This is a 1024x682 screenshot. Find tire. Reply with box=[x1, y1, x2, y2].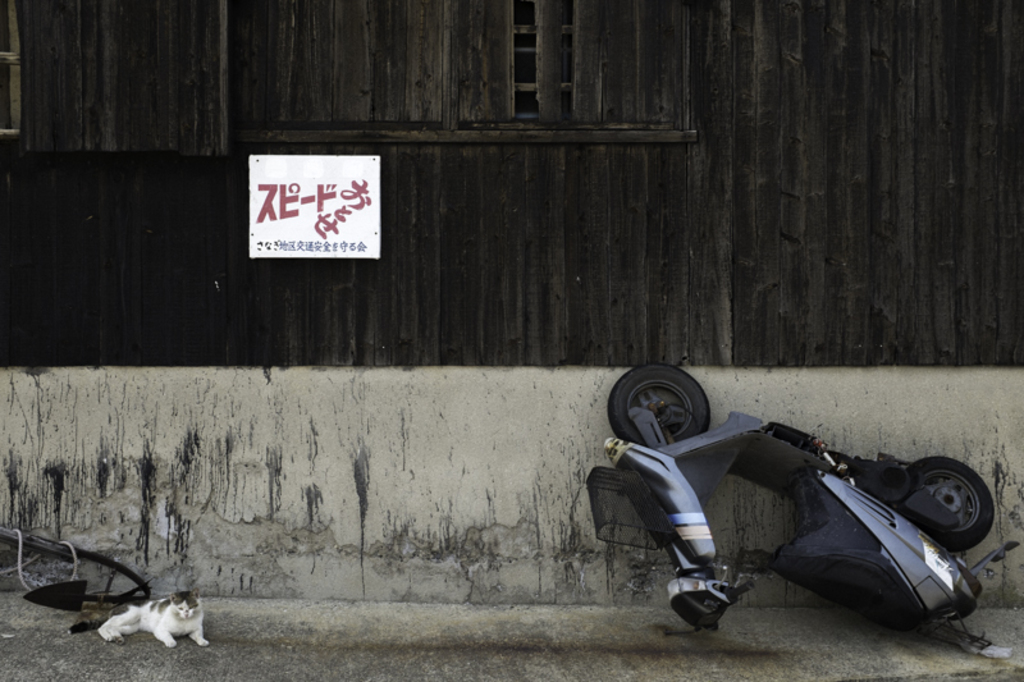
box=[904, 457, 995, 550].
